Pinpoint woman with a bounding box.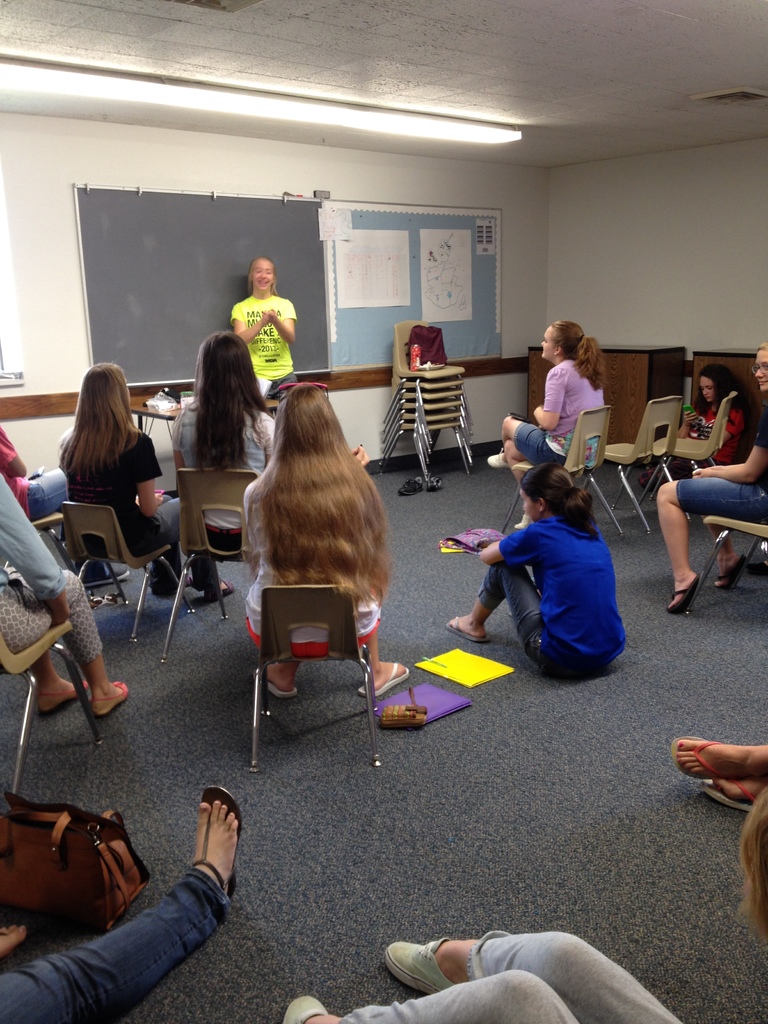
BBox(680, 371, 764, 474).
